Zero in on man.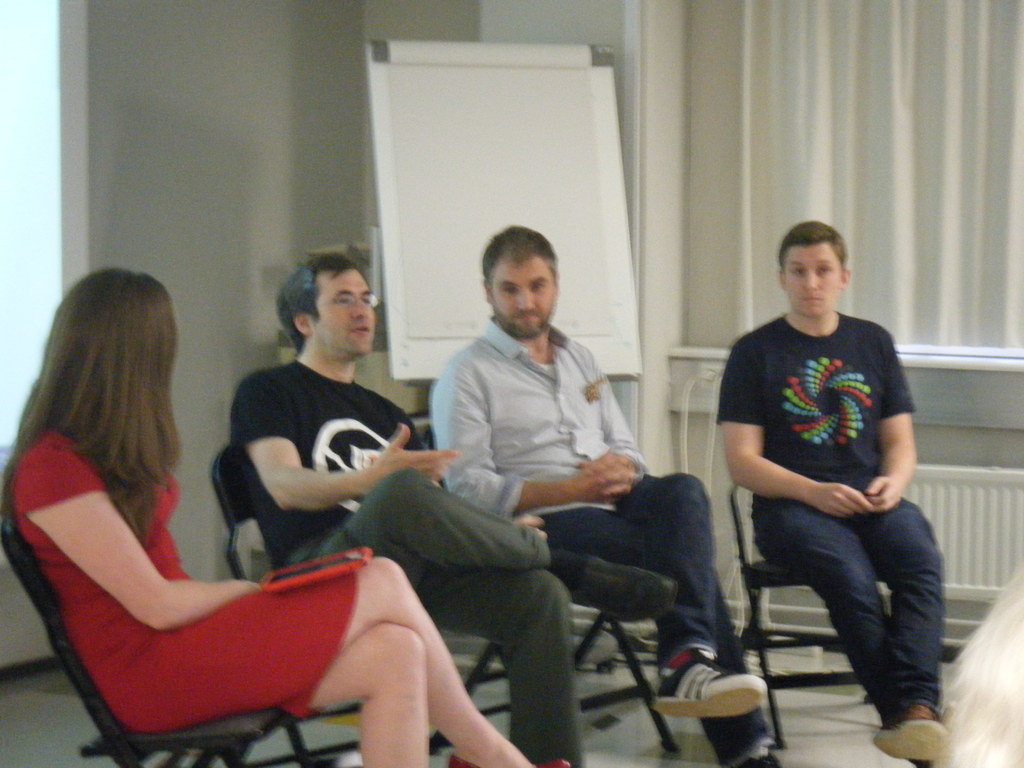
Zeroed in: (428,228,785,767).
